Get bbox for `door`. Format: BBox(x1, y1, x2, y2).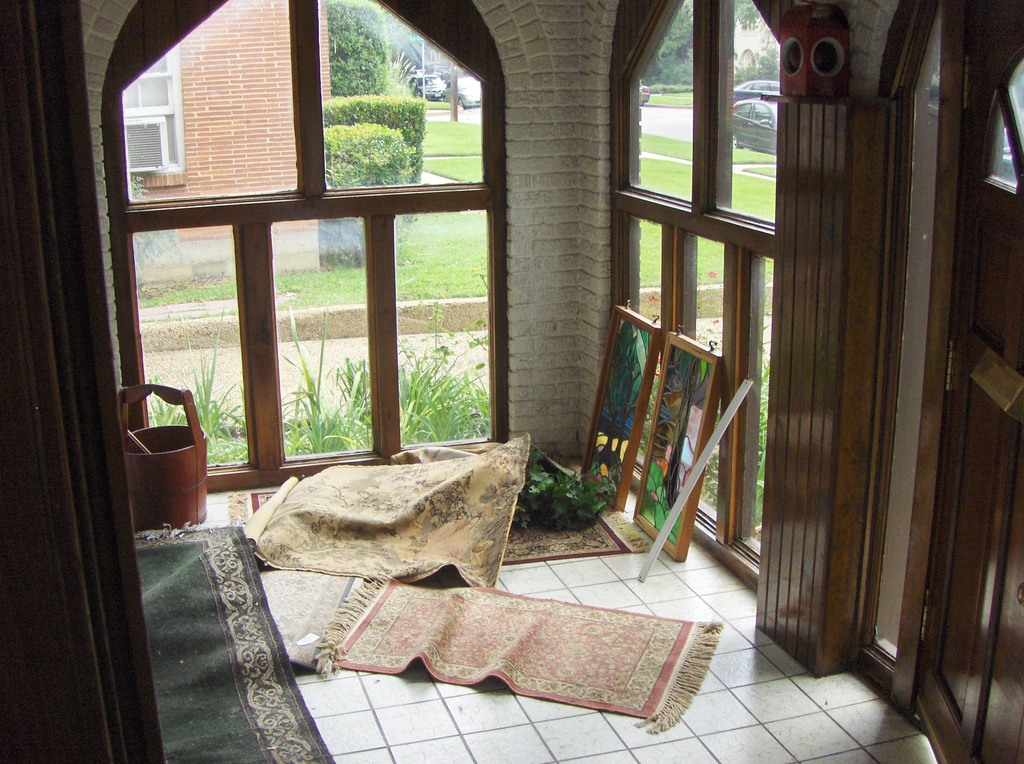
BBox(0, 0, 126, 763).
